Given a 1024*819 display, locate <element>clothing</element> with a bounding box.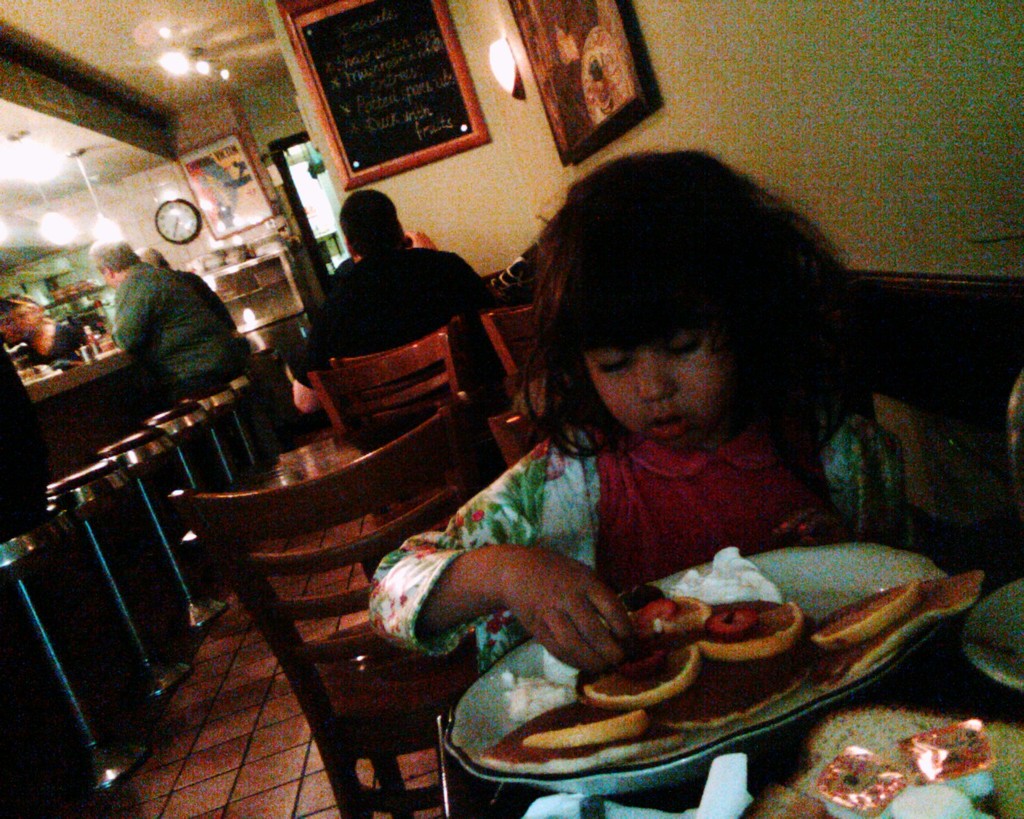
Located: (106, 262, 248, 422).
